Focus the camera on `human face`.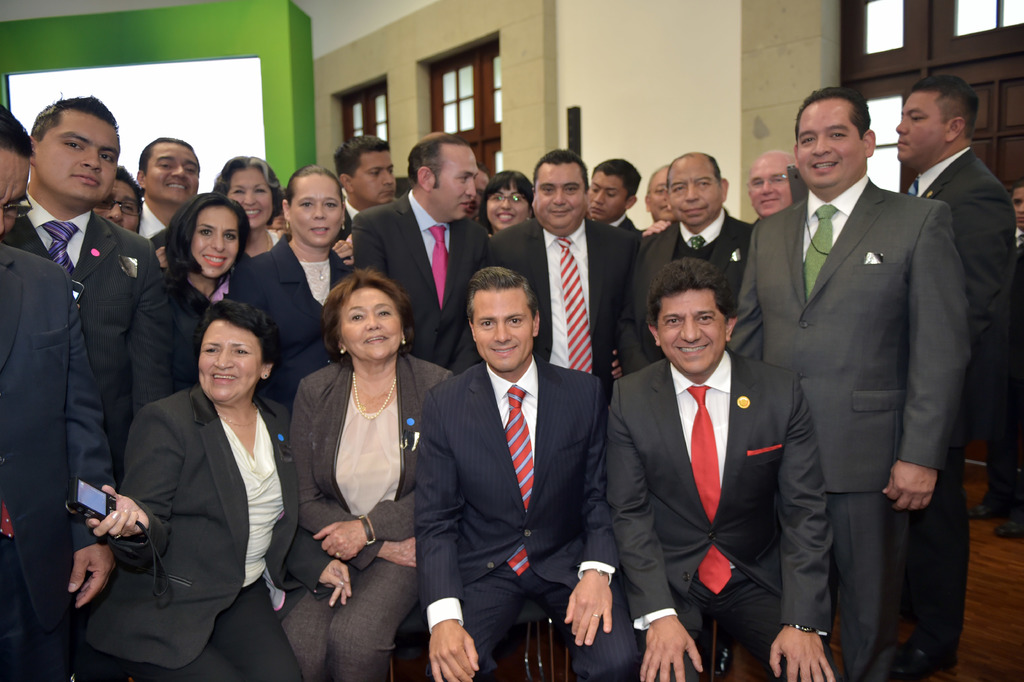
Focus region: [193, 203, 240, 279].
